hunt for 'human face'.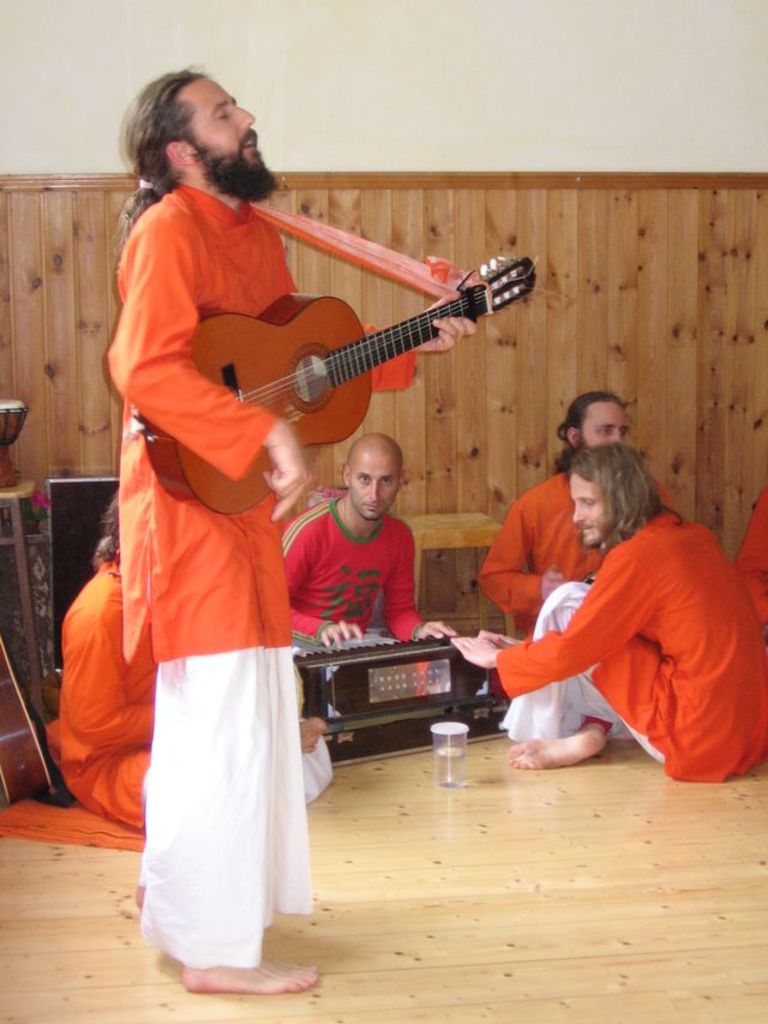
Hunted down at 185 71 257 200.
